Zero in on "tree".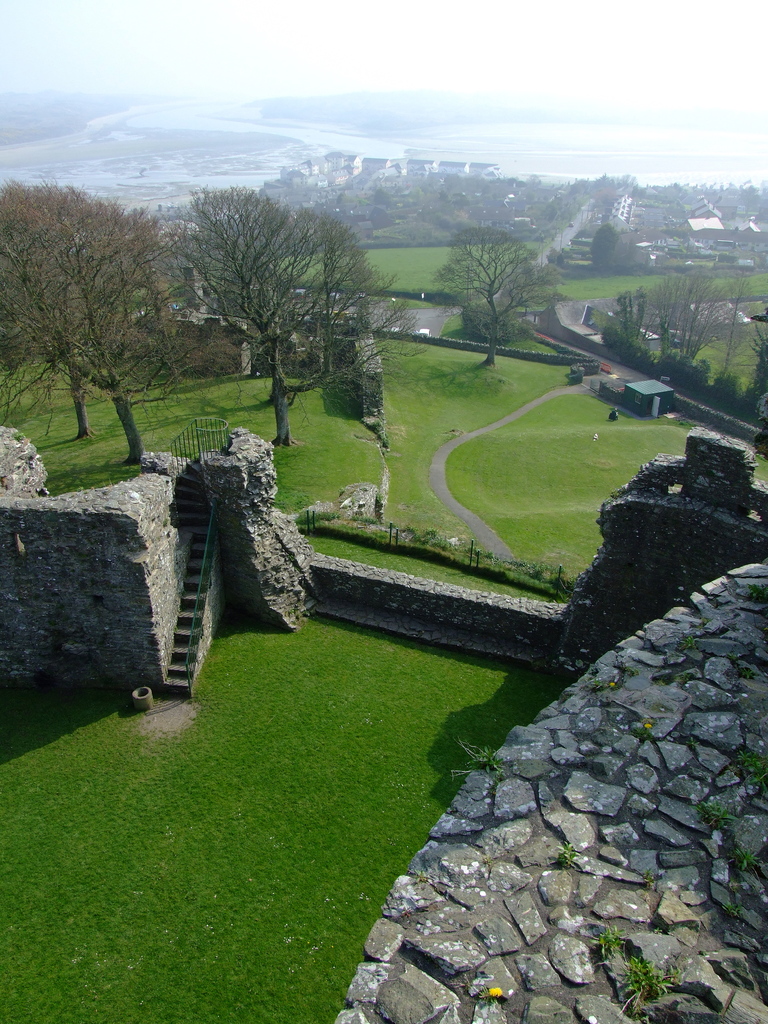
Zeroed in: l=646, t=247, r=767, b=378.
